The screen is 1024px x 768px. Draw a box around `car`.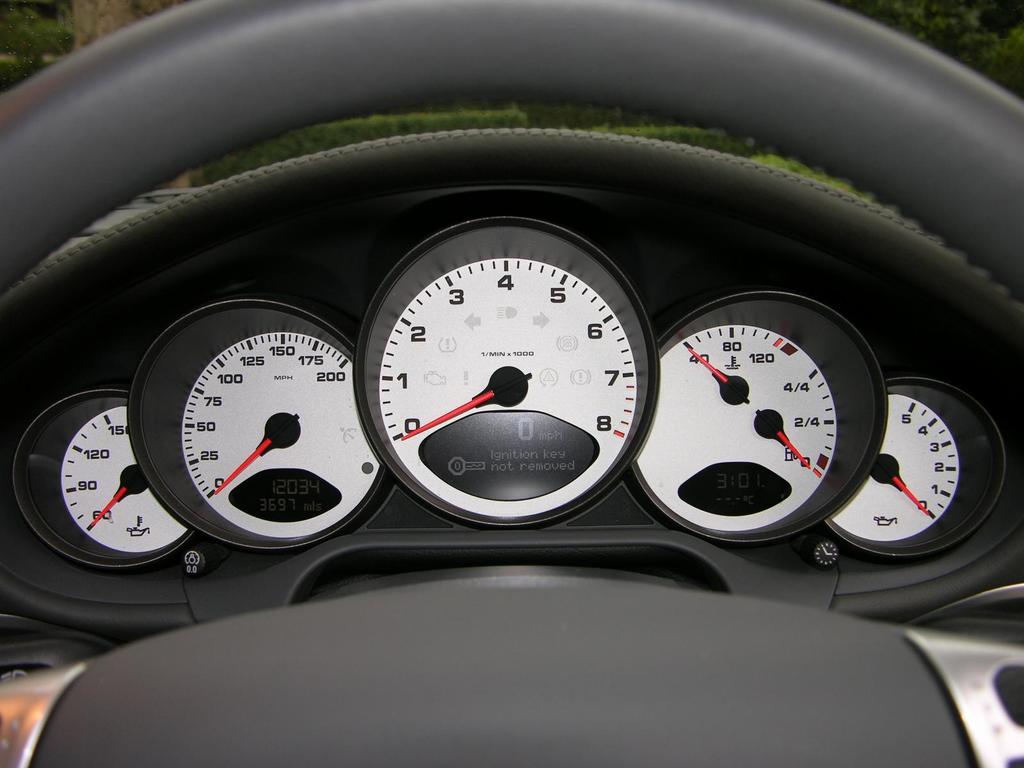
<region>0, 0, 1023, 767</region>.
